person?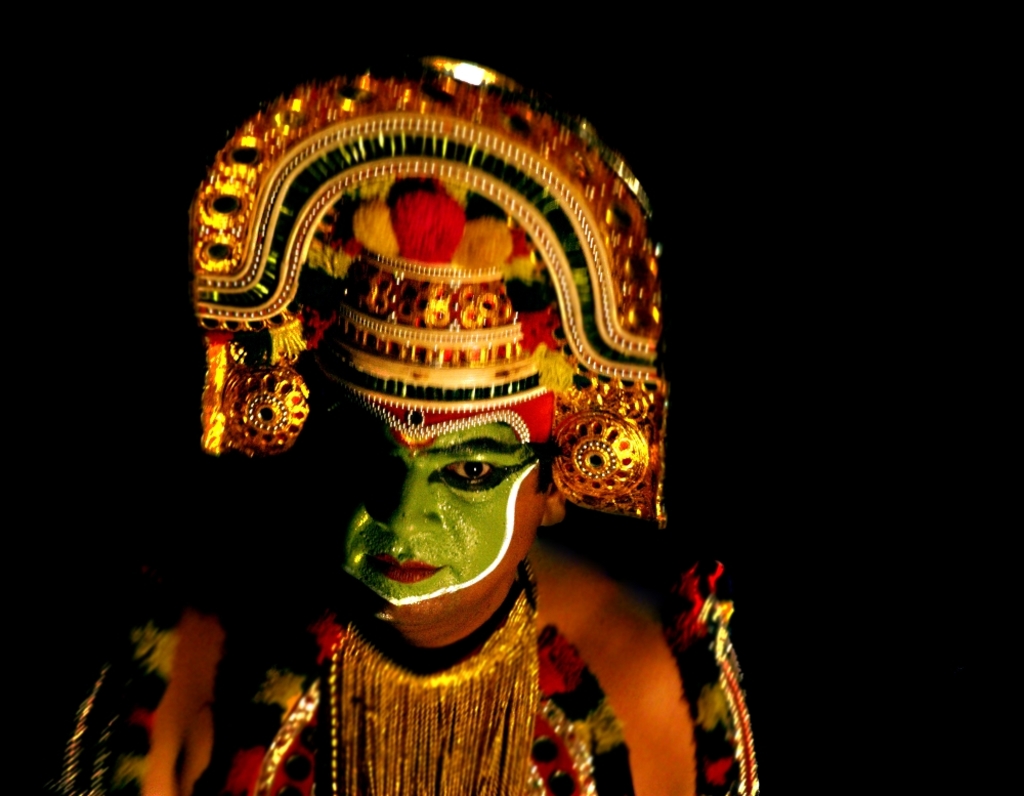
BBox(186, 75, 675, 792)
